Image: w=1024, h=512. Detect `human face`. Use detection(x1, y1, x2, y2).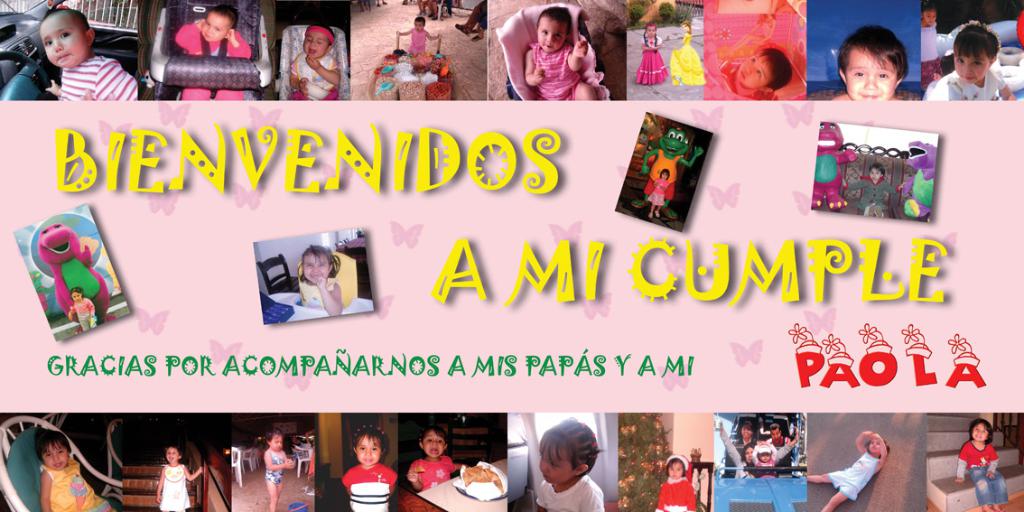
detection(357, 435, 377, 467).
